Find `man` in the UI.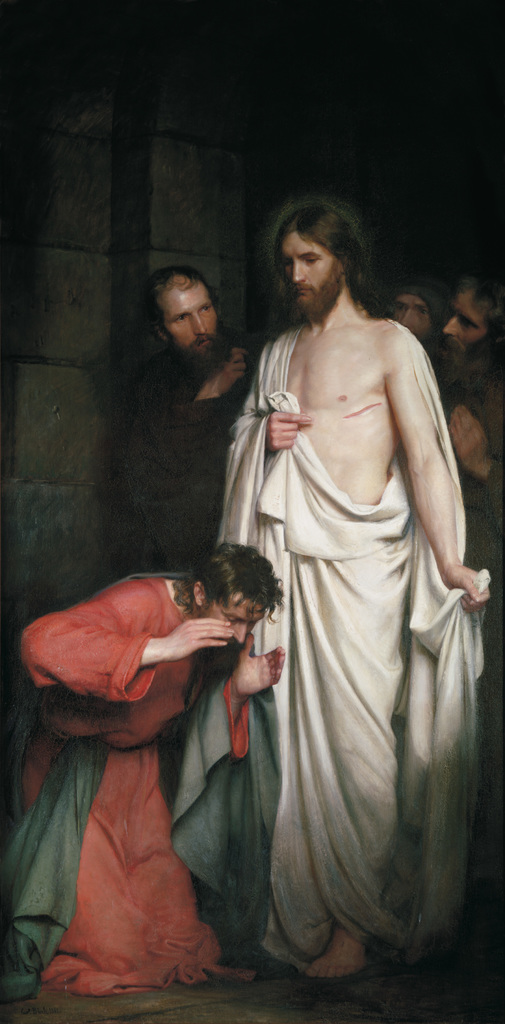
UI element at crop(379, 270, 452, 351).
